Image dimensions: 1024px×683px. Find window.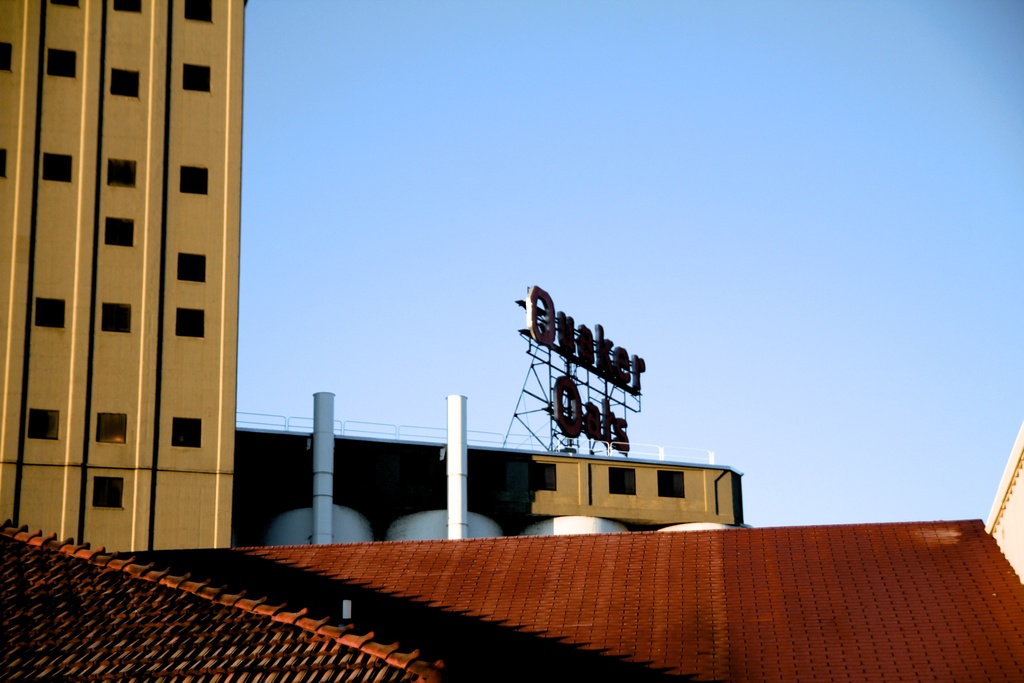
rect(95, 409, 127, 446).
